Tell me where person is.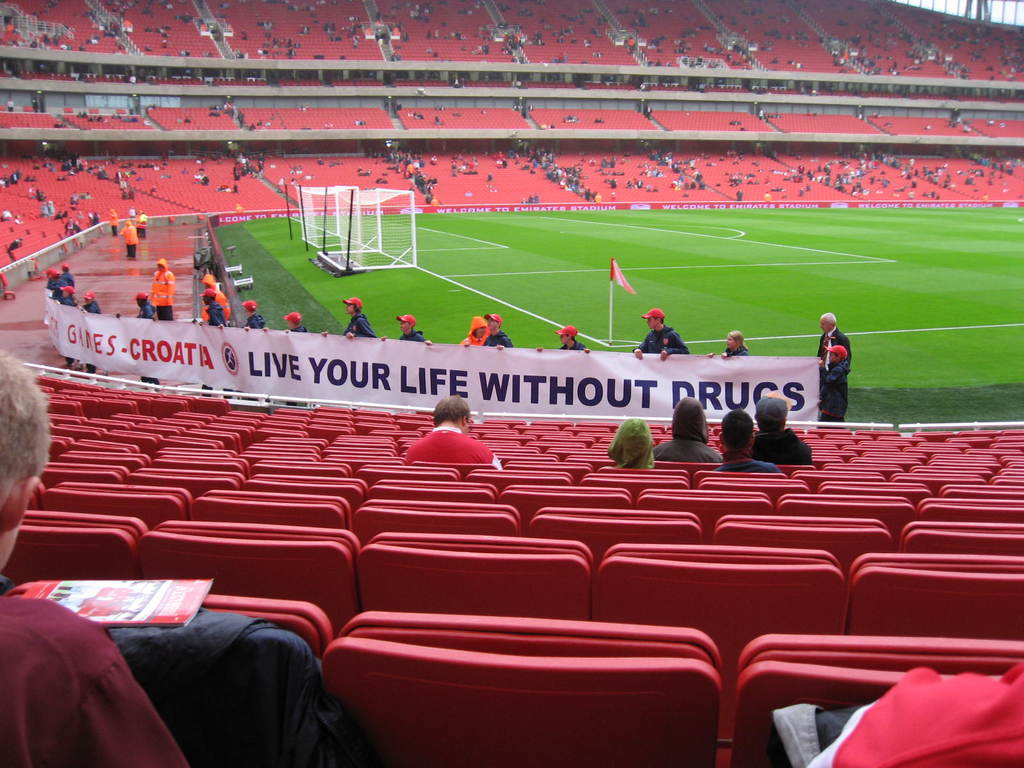
person is at [left=711, top=408, right=780, bottom=470].
